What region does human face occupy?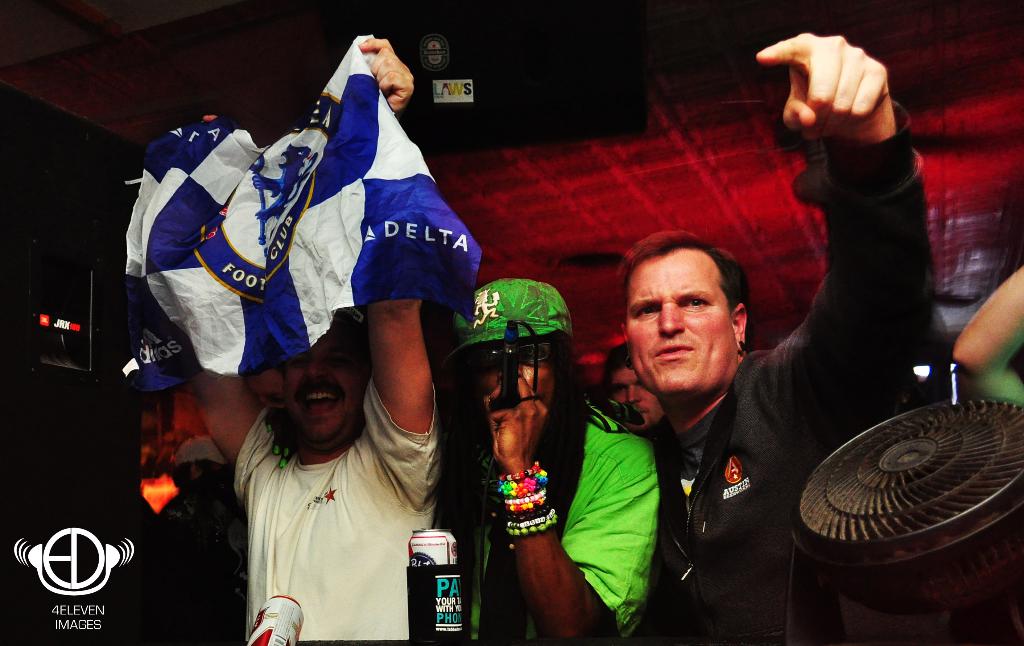
{"left": 282, "top": 321, "right": 369, "bottom": 454}.
